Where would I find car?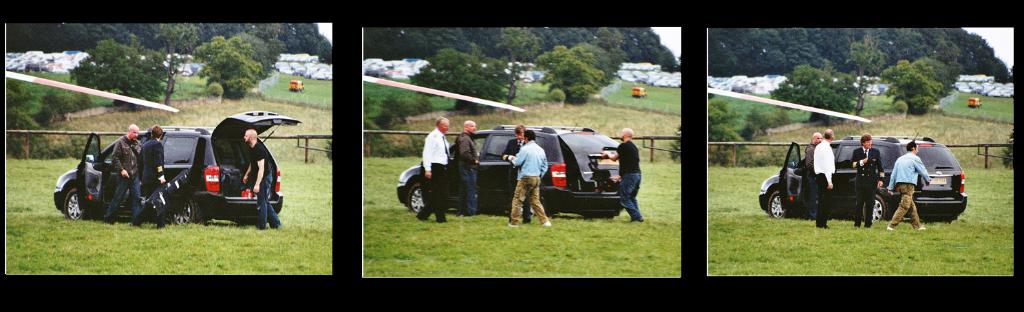
At left=50, top=109, right=303, bottom=225.
